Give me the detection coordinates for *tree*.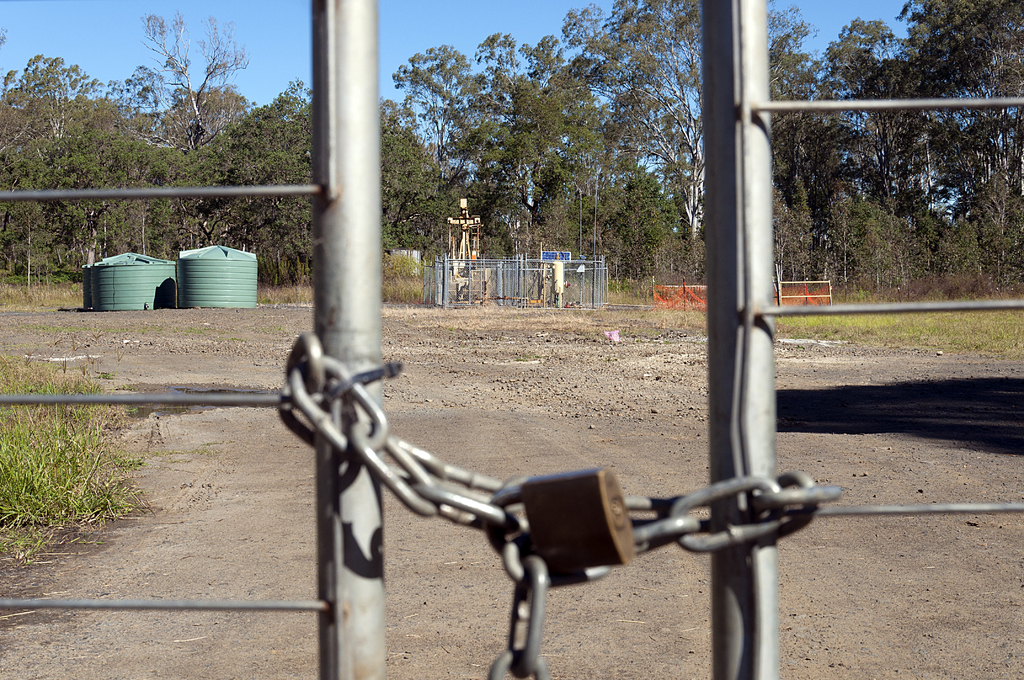
222, 71, 321, 289.
